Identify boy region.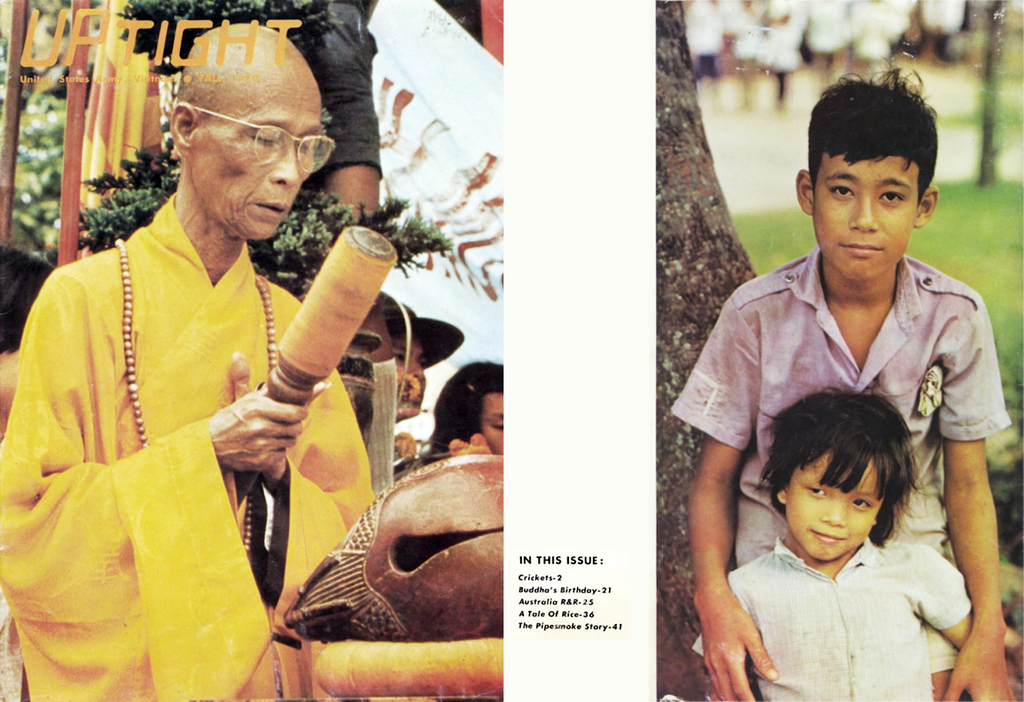
Region: [x1=668, y1=74, x2=1023, y2=701].
